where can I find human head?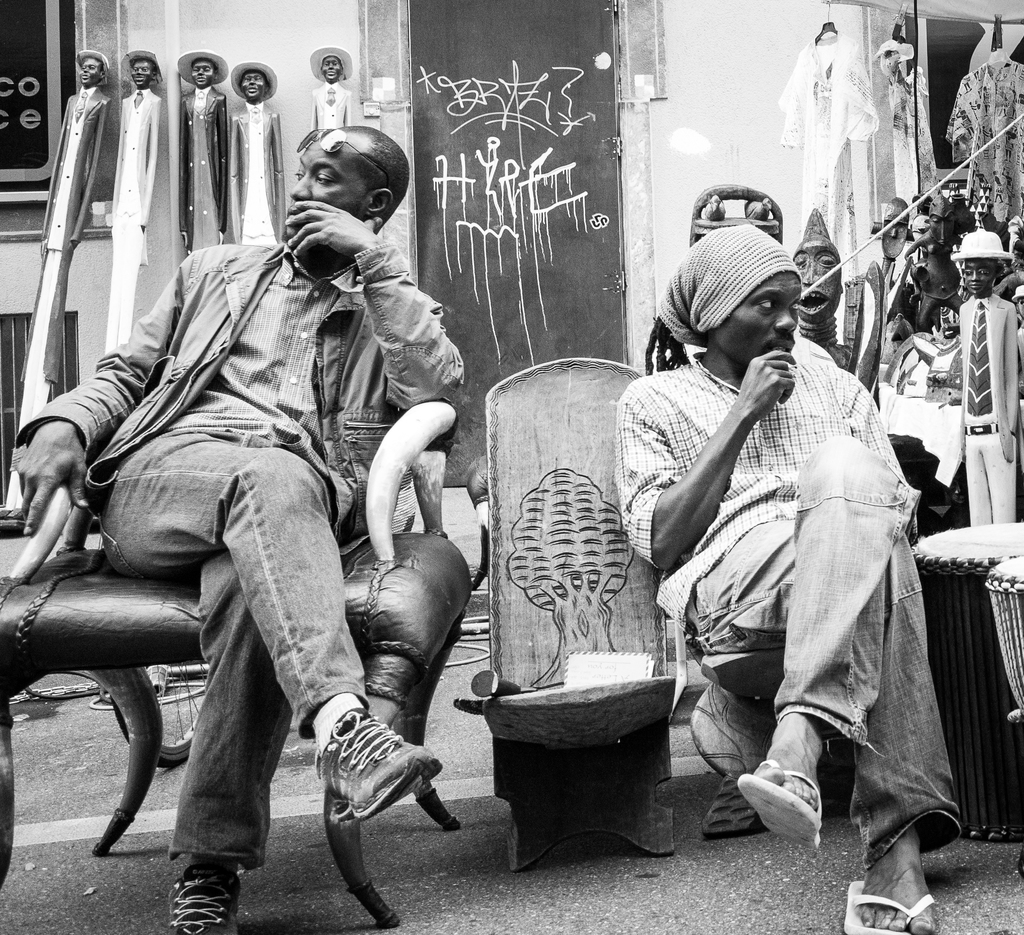
You can find it at [308, 42, 355, 86].
